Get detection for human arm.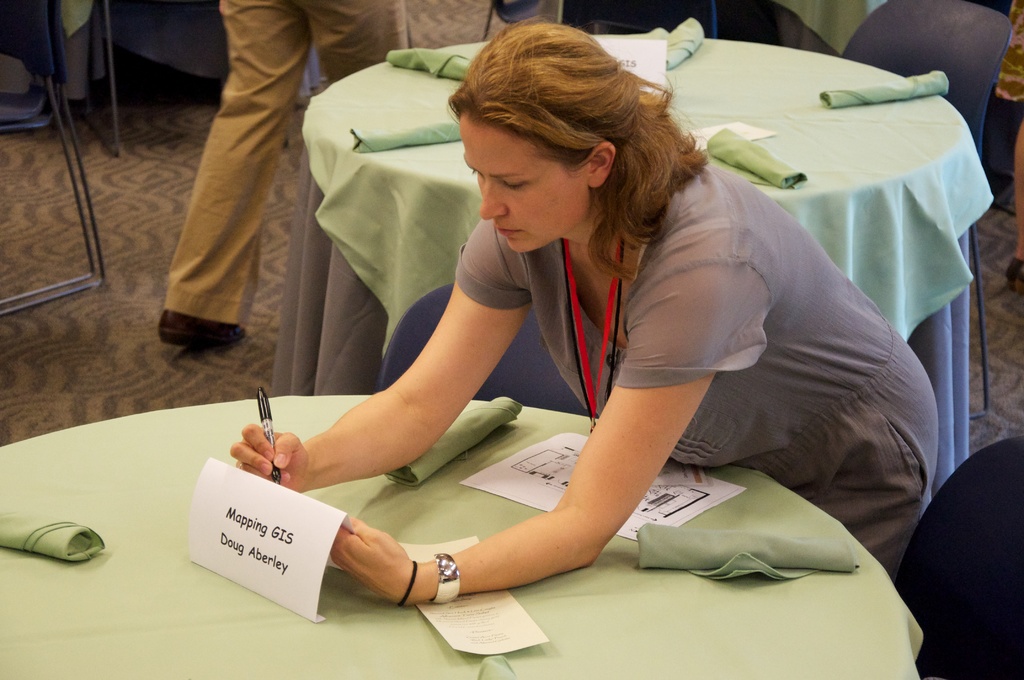
Detection: Rect(229, 239, 532, 496).
